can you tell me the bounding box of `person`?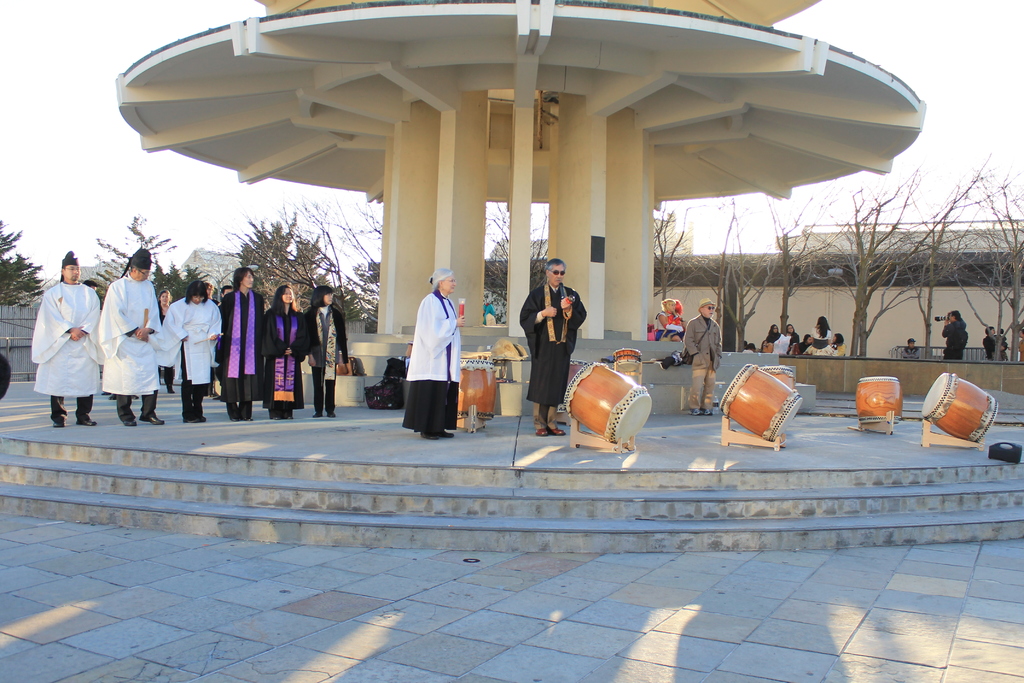
detection(521, 261, 589, 431).
